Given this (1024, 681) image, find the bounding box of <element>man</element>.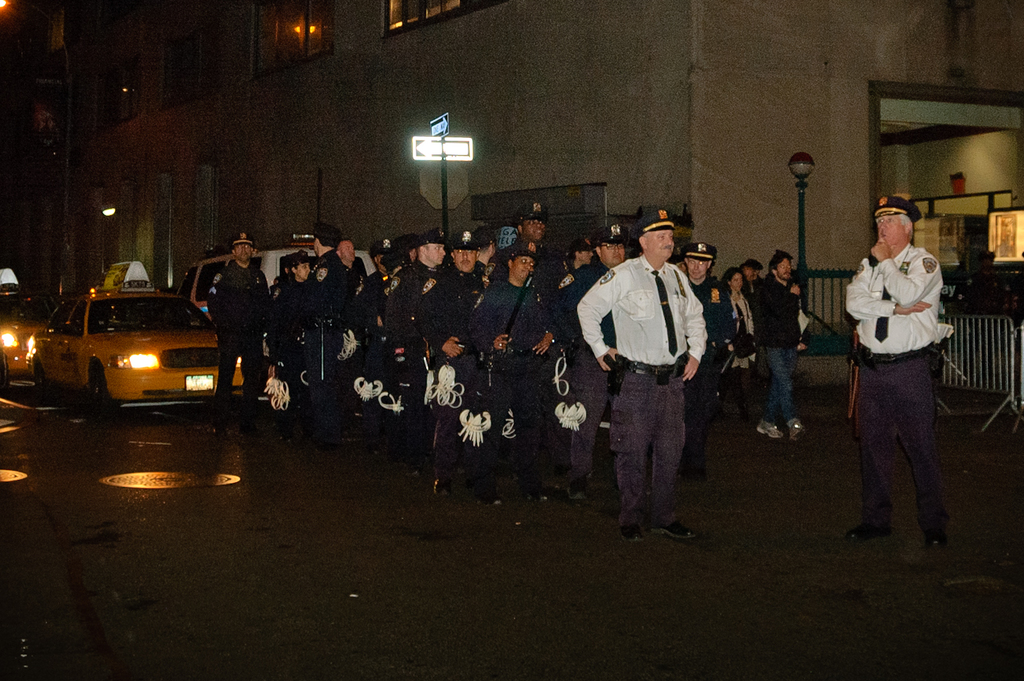
[683, 239, 731, 480].
